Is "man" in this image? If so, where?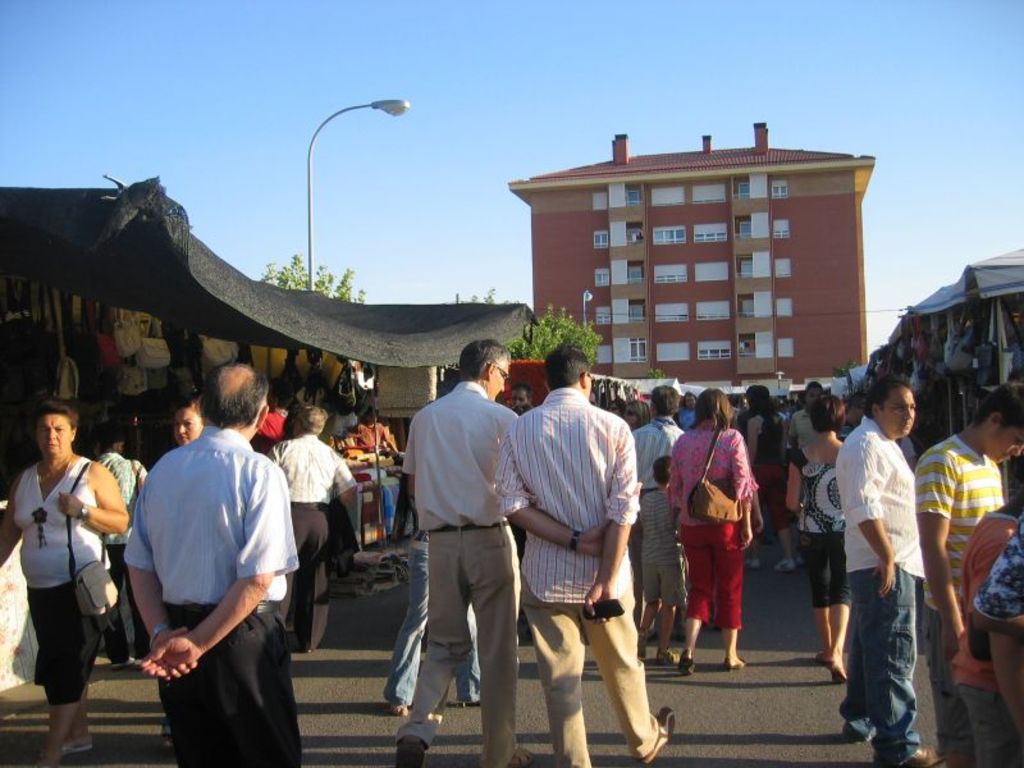
Yes, at 506/383/536/419.
